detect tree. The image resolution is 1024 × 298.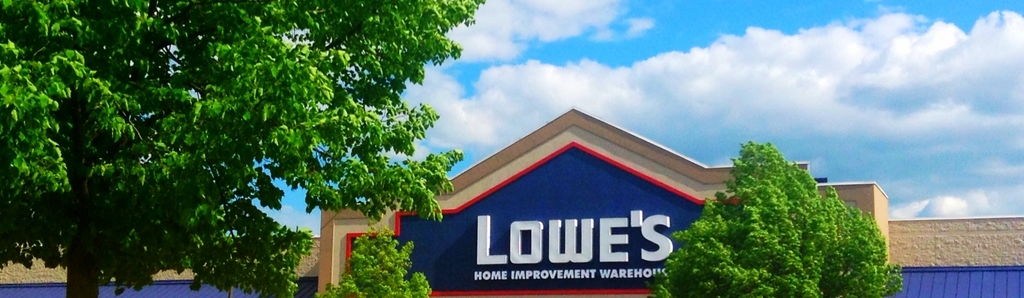
313,220,435,297.
